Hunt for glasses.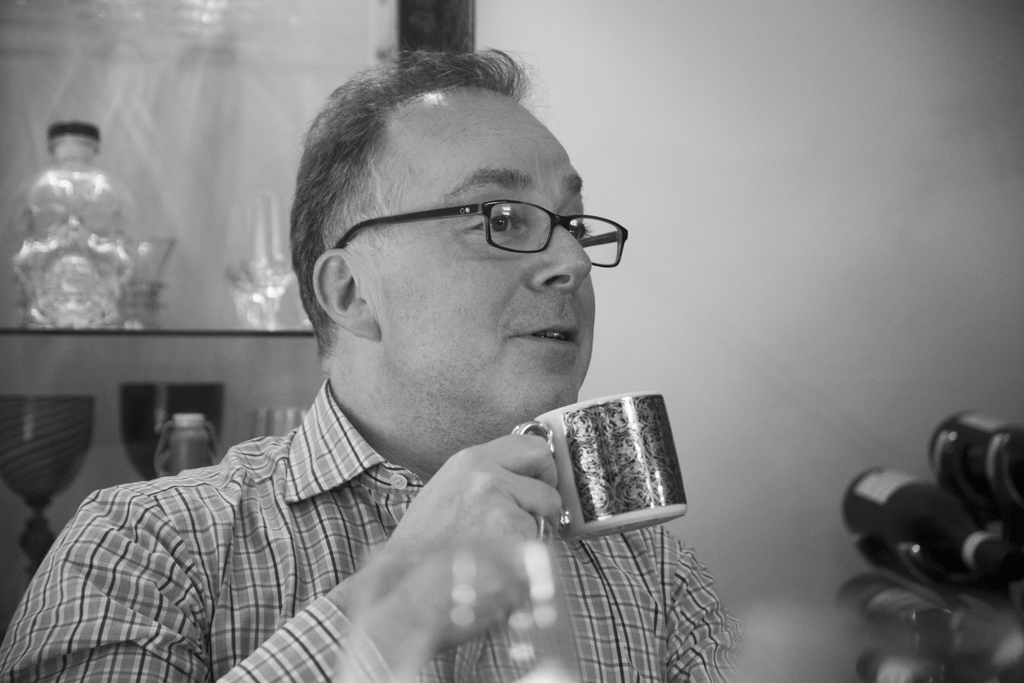
Hunted down at Rect(329, 199, 627, 268).
